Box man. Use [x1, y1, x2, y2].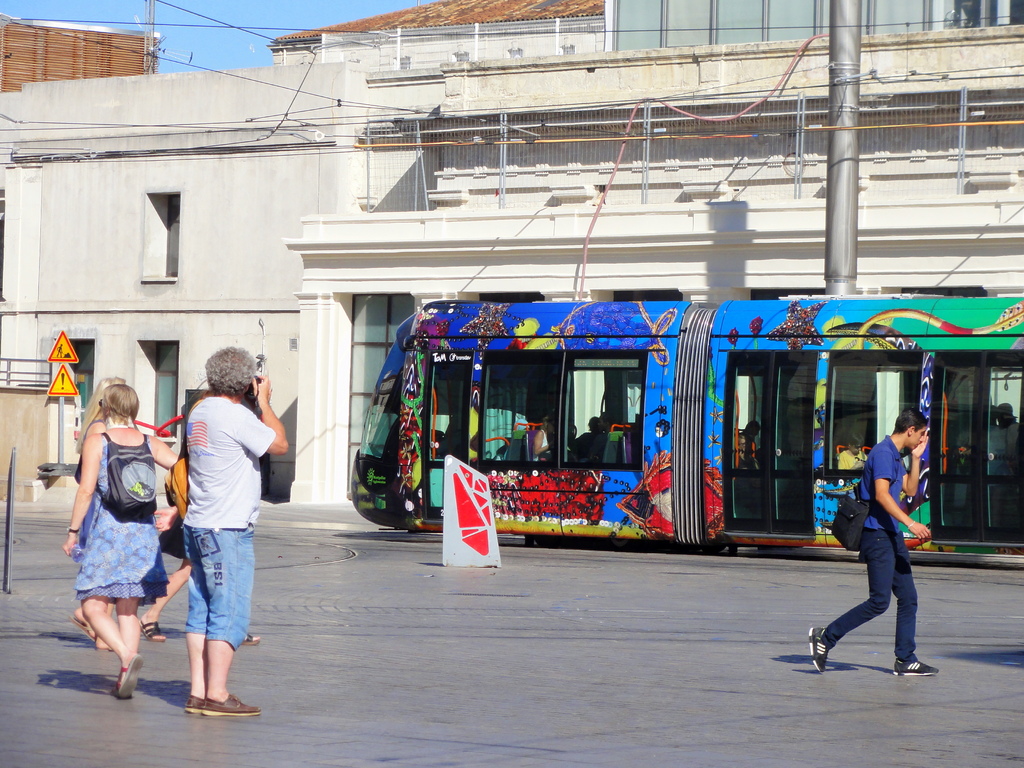
[996, 402, 1022, 463].
